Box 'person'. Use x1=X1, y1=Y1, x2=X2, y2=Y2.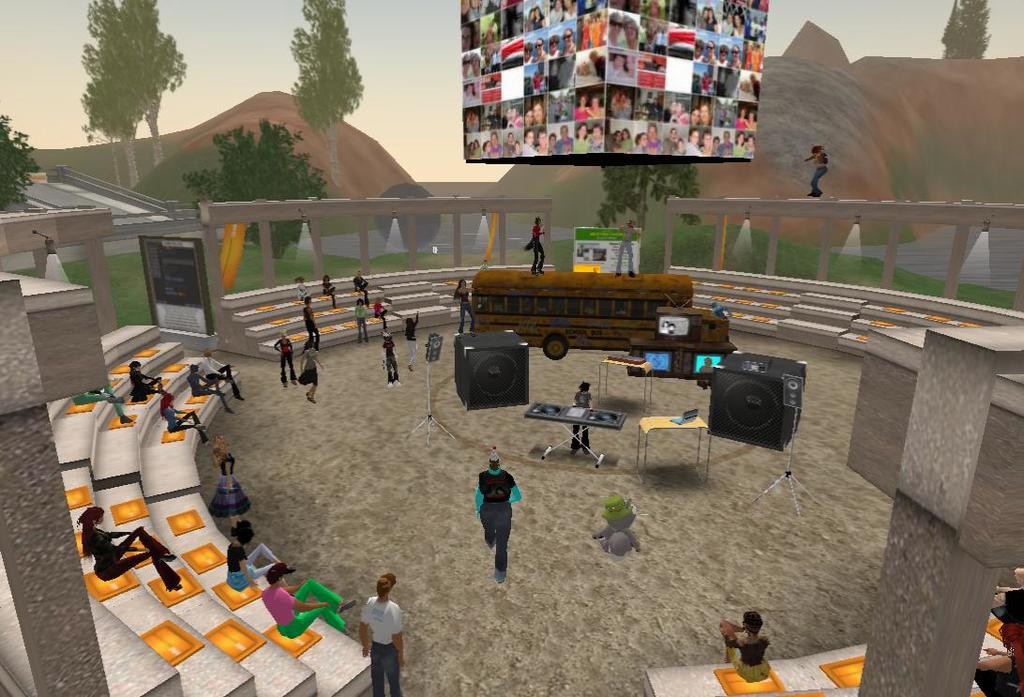
x1=573, y1=380, x2=597, y2=453.
